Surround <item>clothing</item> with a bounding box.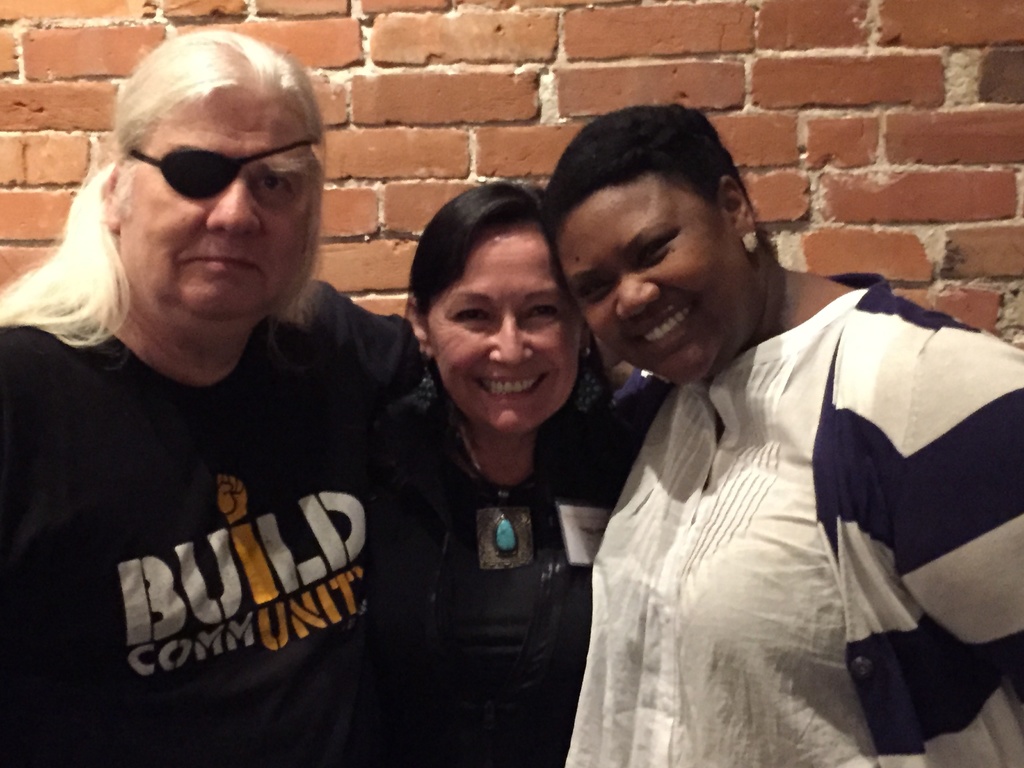
Rect(0, 315, 436, 767).
